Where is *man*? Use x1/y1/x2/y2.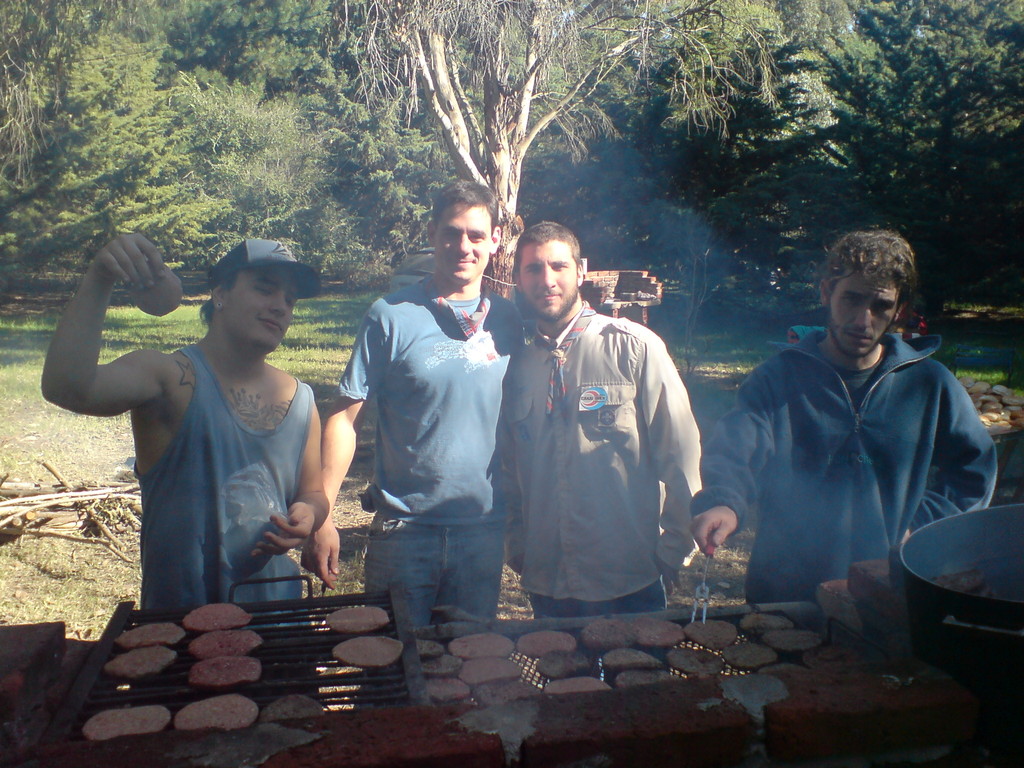
46/228/334/701.
